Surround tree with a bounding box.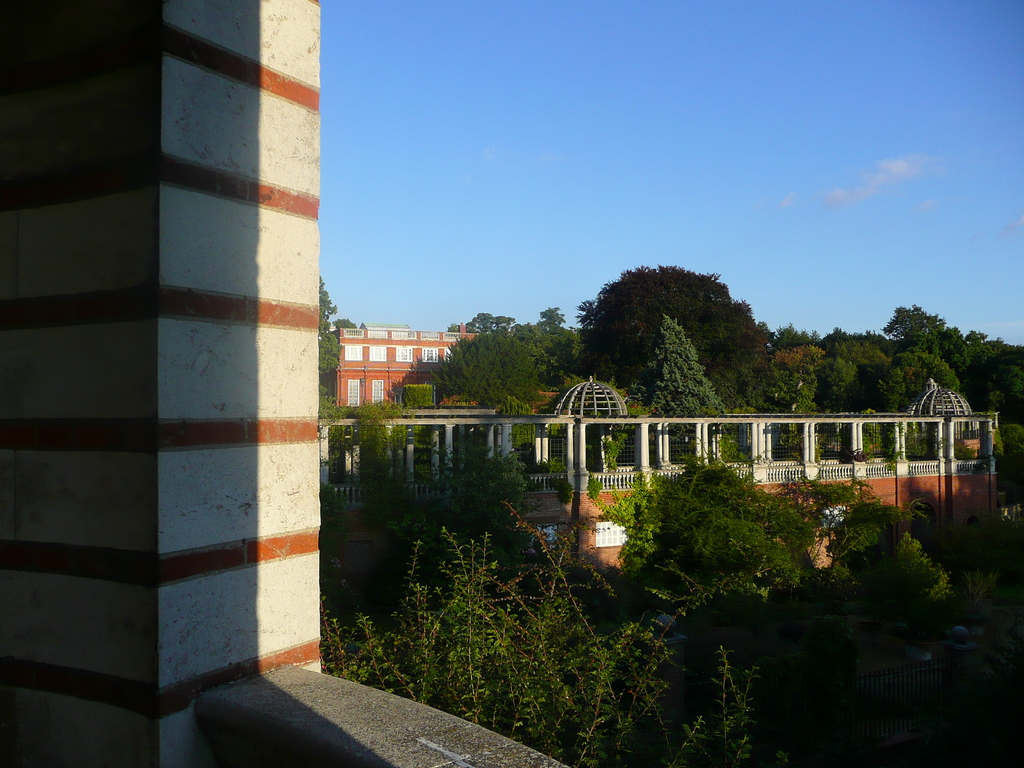
<bbox>660, 427, 700, 469</bbox>.
